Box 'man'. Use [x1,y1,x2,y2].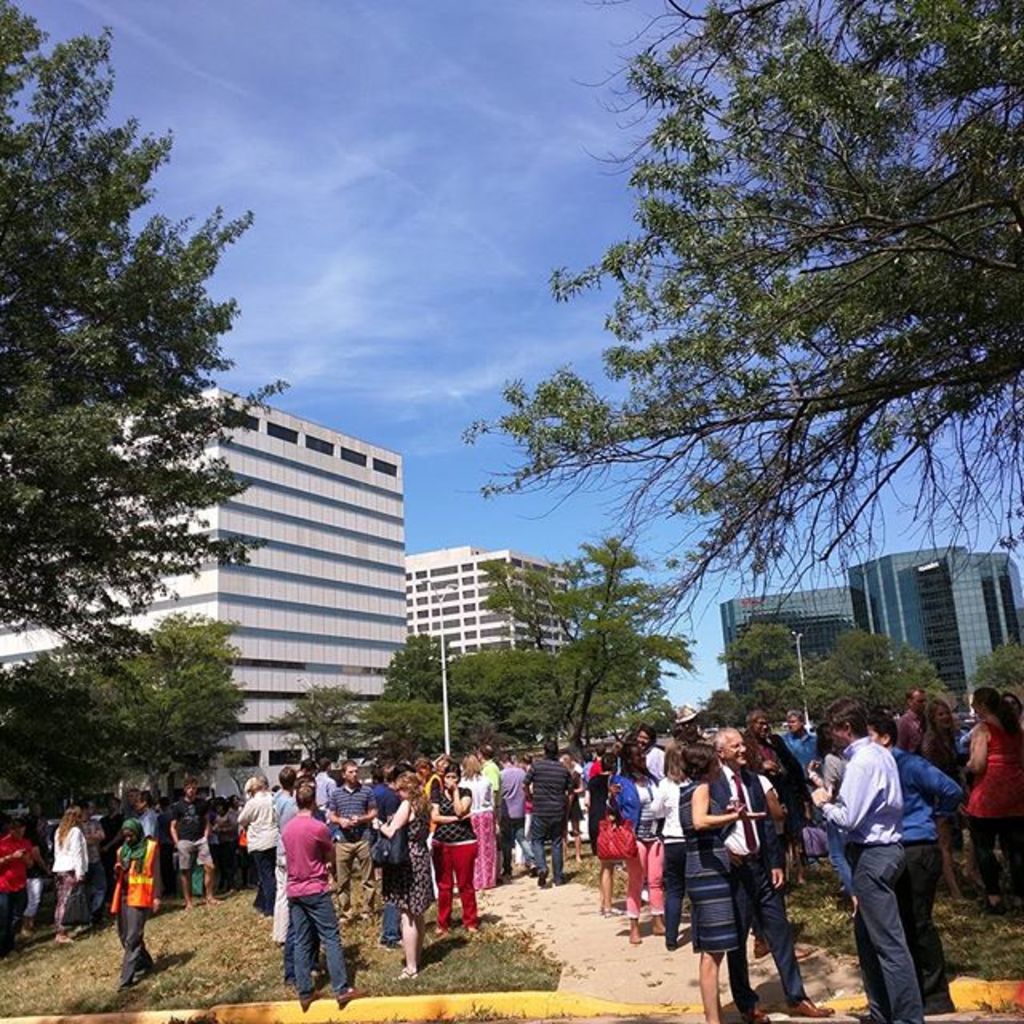
[274,781,373,1010].
